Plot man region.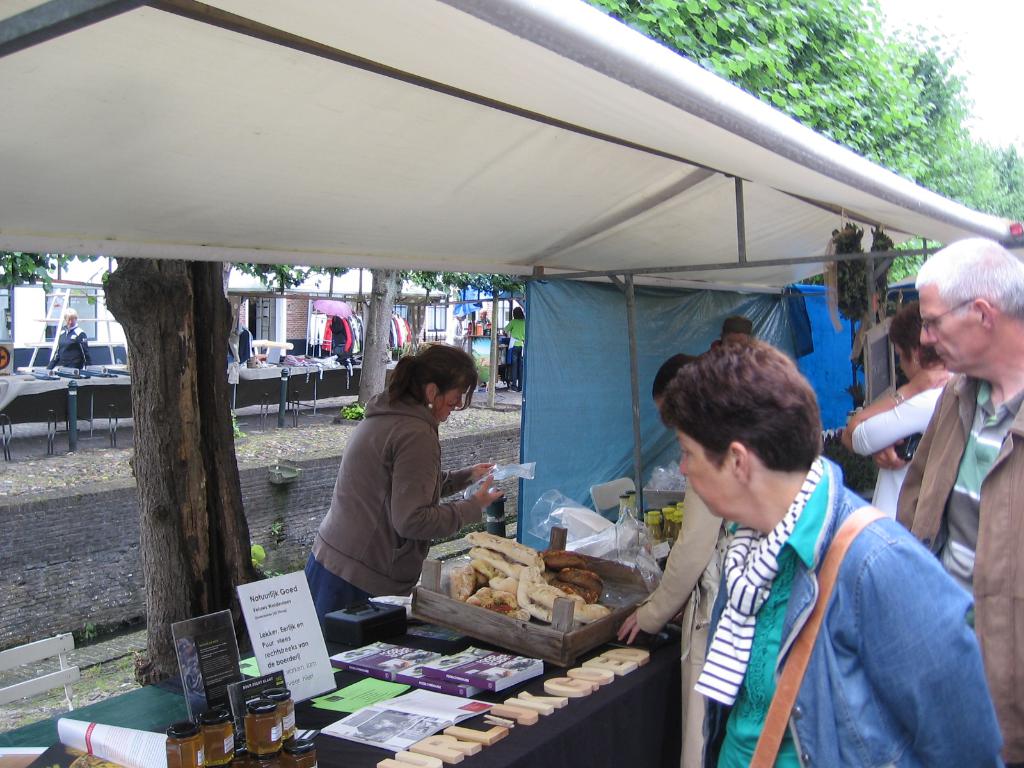
Plotted at x1=664, y1=332, x2=1005, y2=767.
